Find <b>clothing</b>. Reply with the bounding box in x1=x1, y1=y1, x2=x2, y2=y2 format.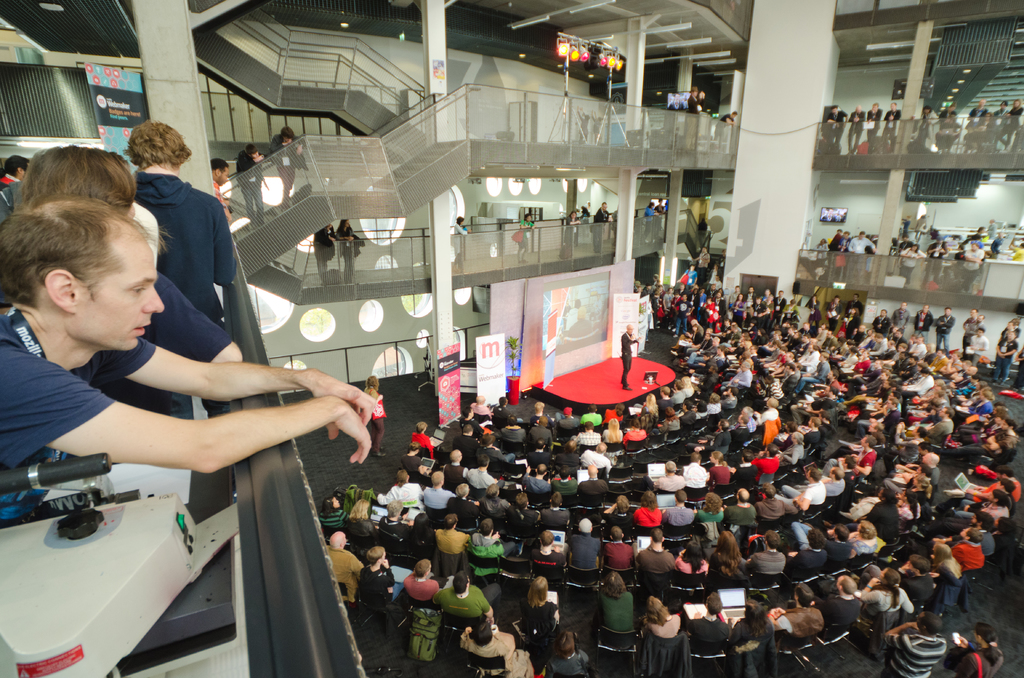
x1=791, y1=518, x2=849, y2=564.
